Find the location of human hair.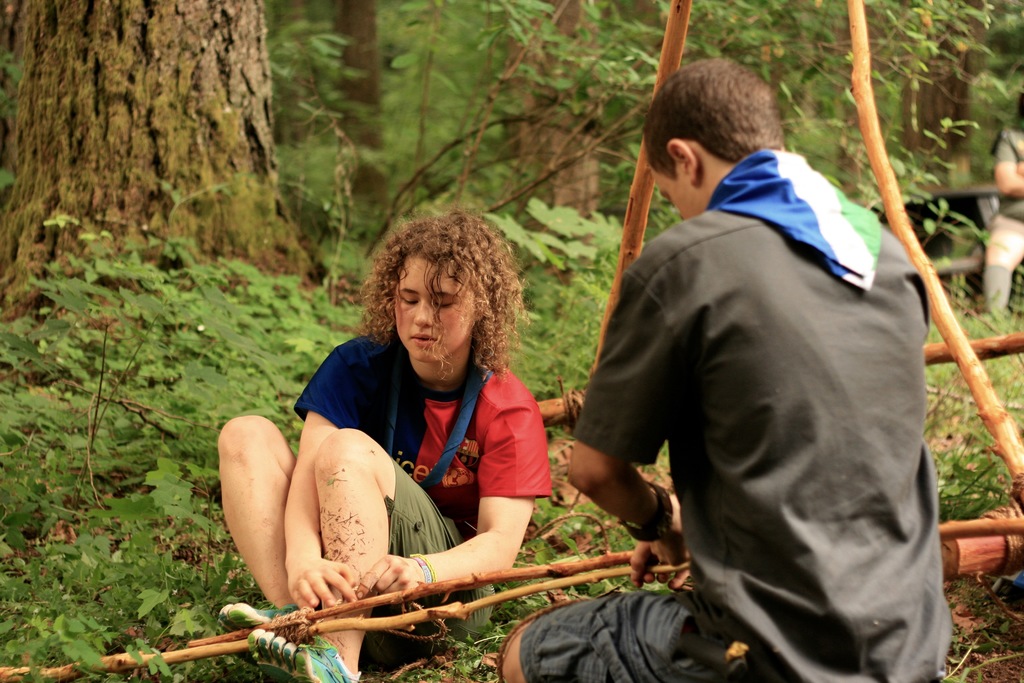
Location: x1=640 y1=58 x2=783 y2=178.
